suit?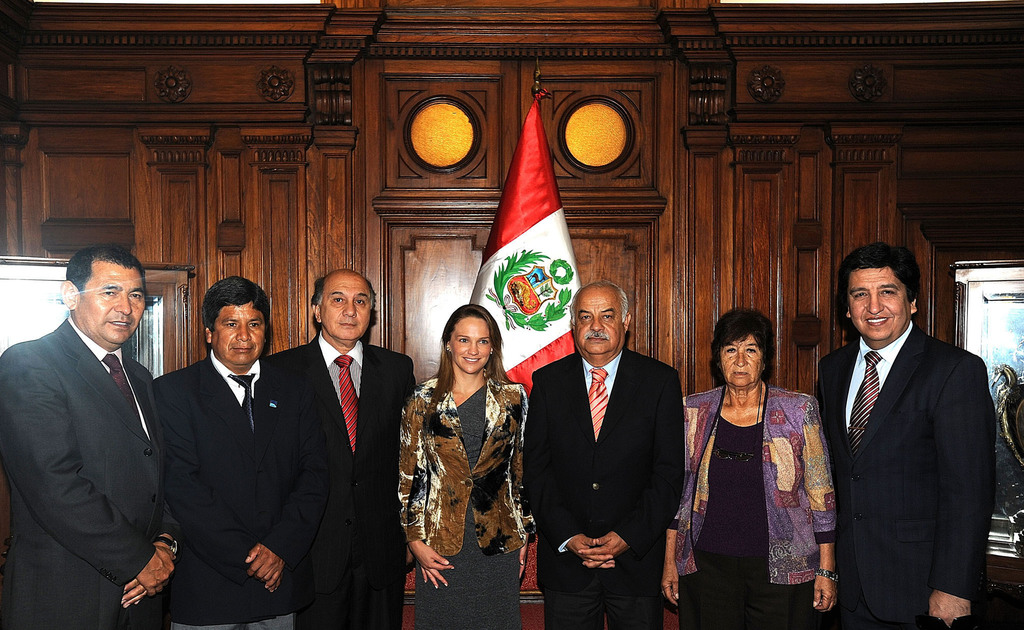
(521,352,689,629)
